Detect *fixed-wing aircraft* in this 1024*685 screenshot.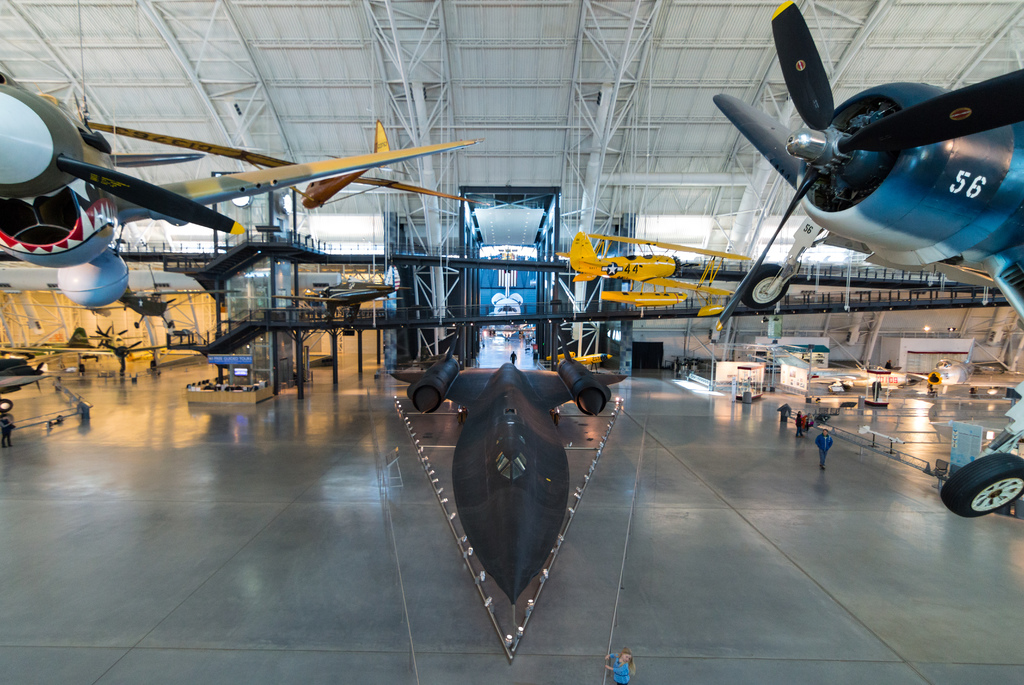
Detection: locate(0, 356, 53, 411).
